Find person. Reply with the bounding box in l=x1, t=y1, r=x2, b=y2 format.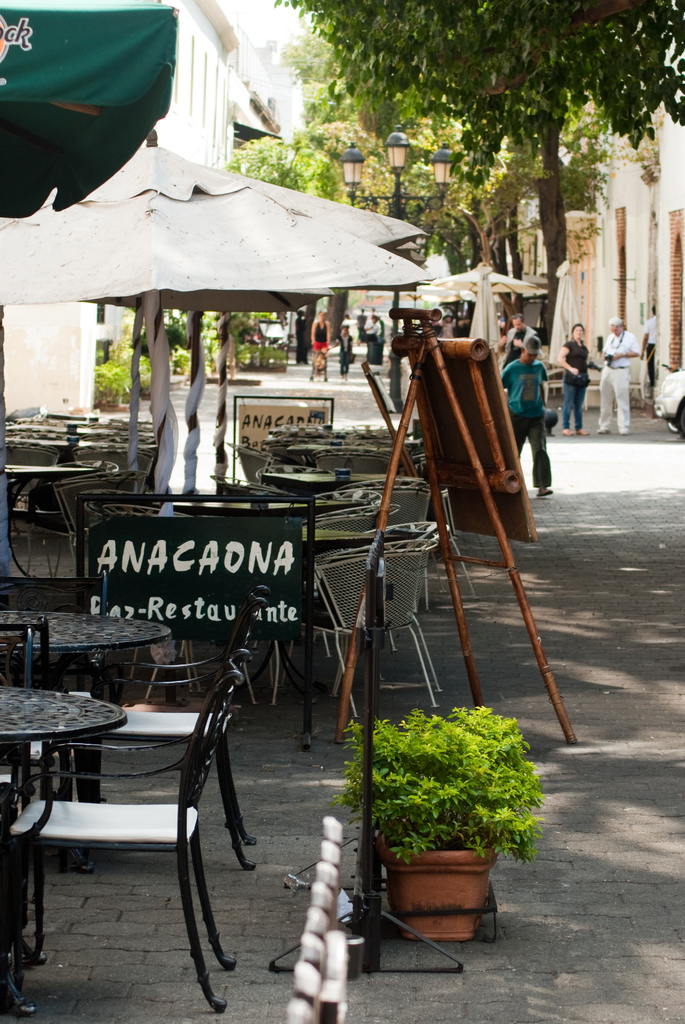
l=596, t=315, r=640, b=436.
